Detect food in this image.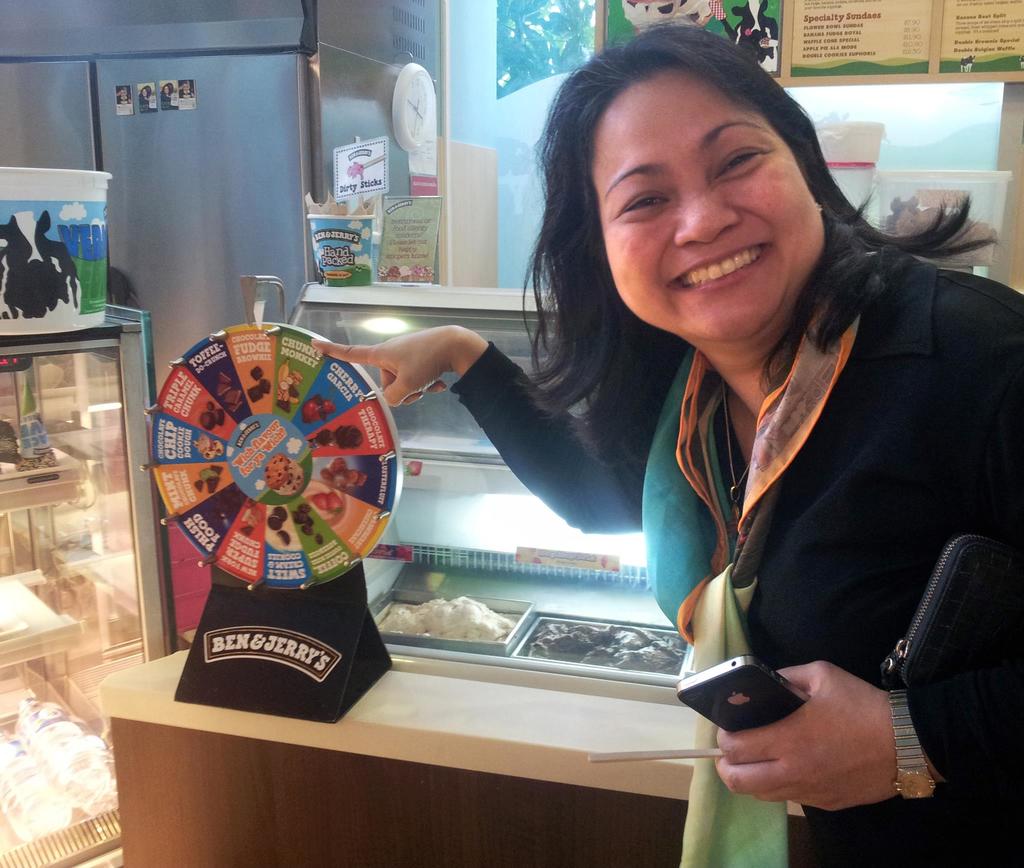
Detection: [263,451,307,497].
